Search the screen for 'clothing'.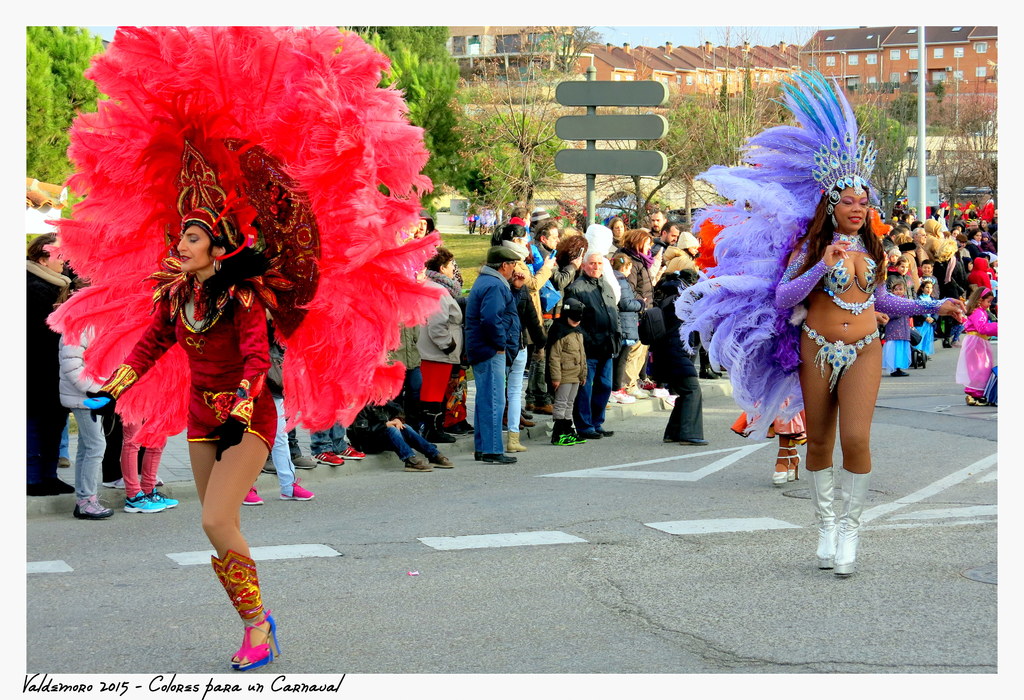
Found at 436 262 465 431.
